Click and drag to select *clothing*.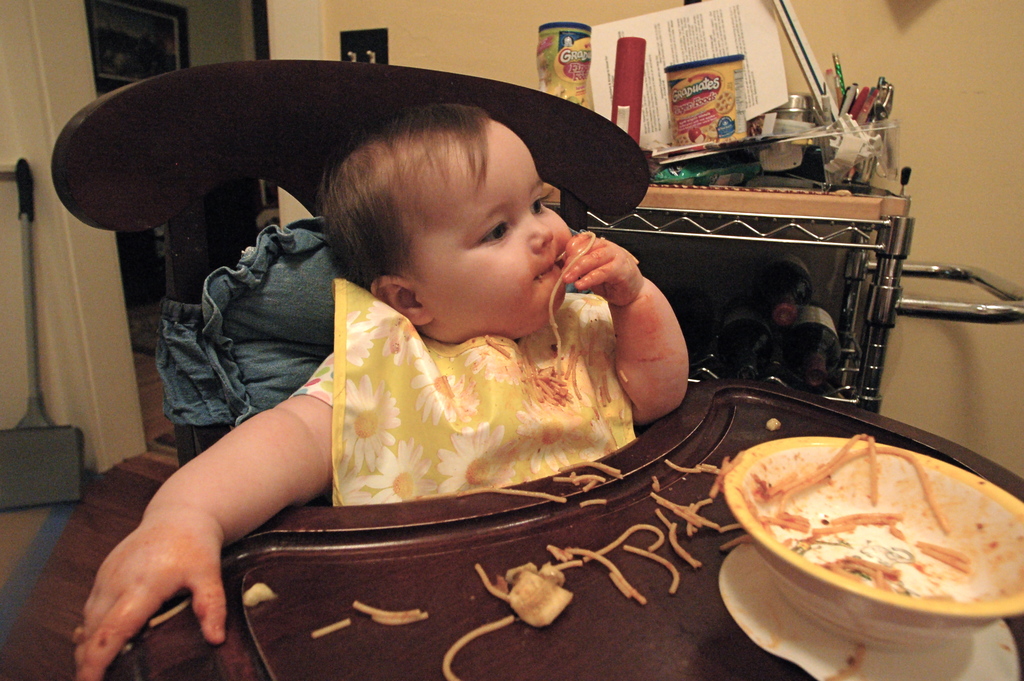
Selection: pyautogui.locateOnScreen(285, 347, 337, 407).
